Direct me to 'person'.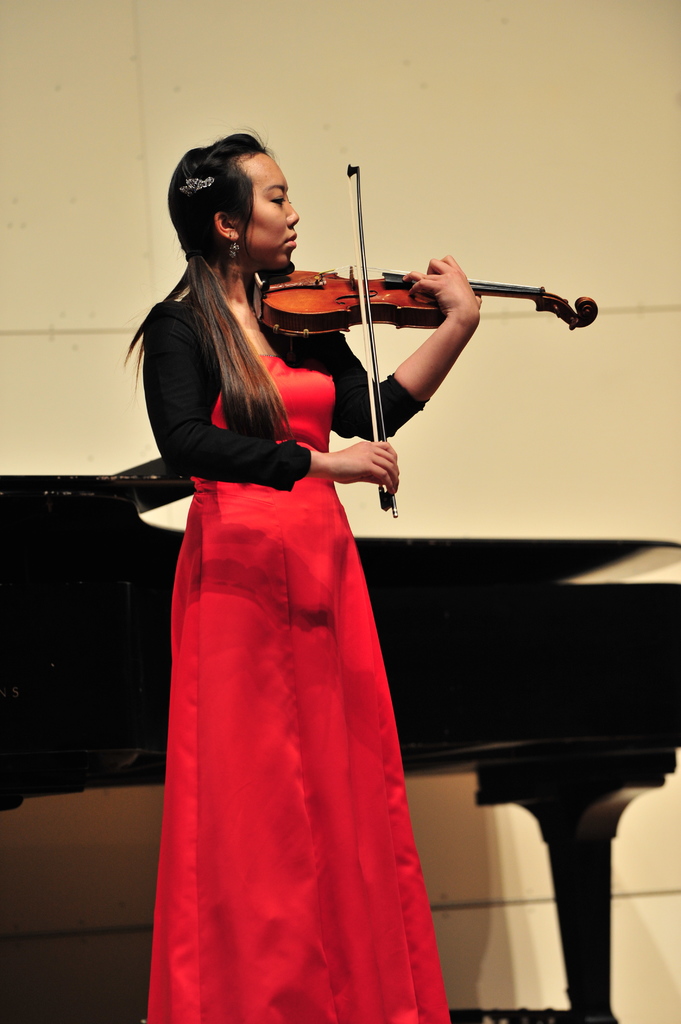
Direction: {"left": 120, "top": 122, "right": 483, "bottom": 1023}.
